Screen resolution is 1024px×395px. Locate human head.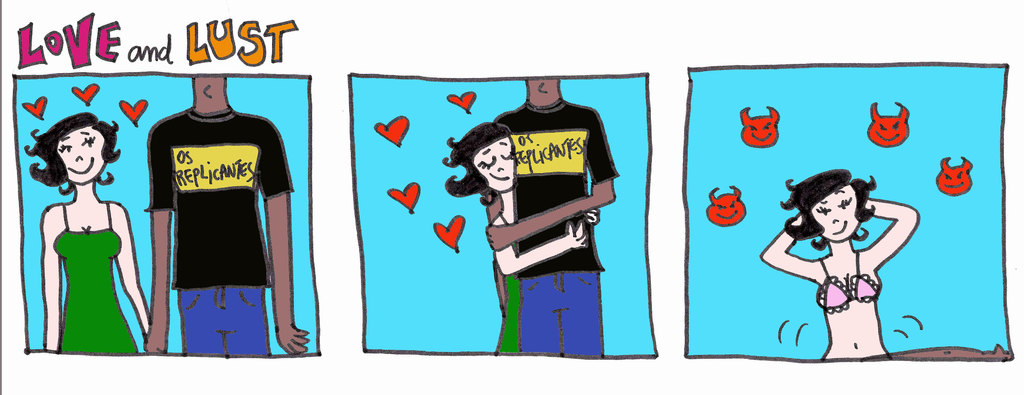
rect(440, 119, 514, 197).
